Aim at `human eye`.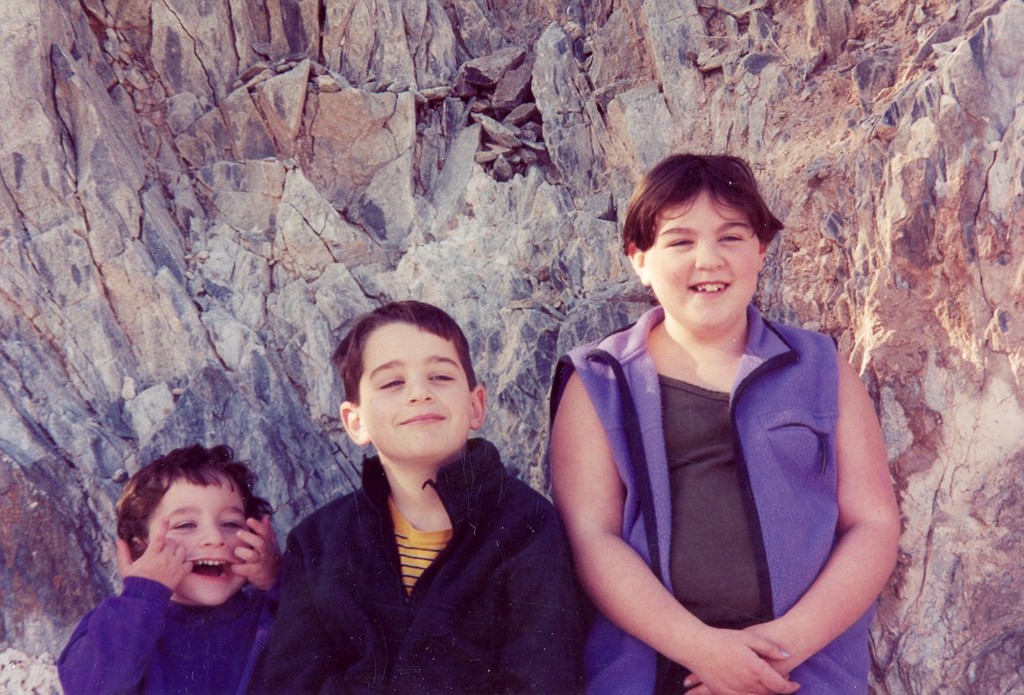
Aimed at bbox(220, 517, 241, 533).
